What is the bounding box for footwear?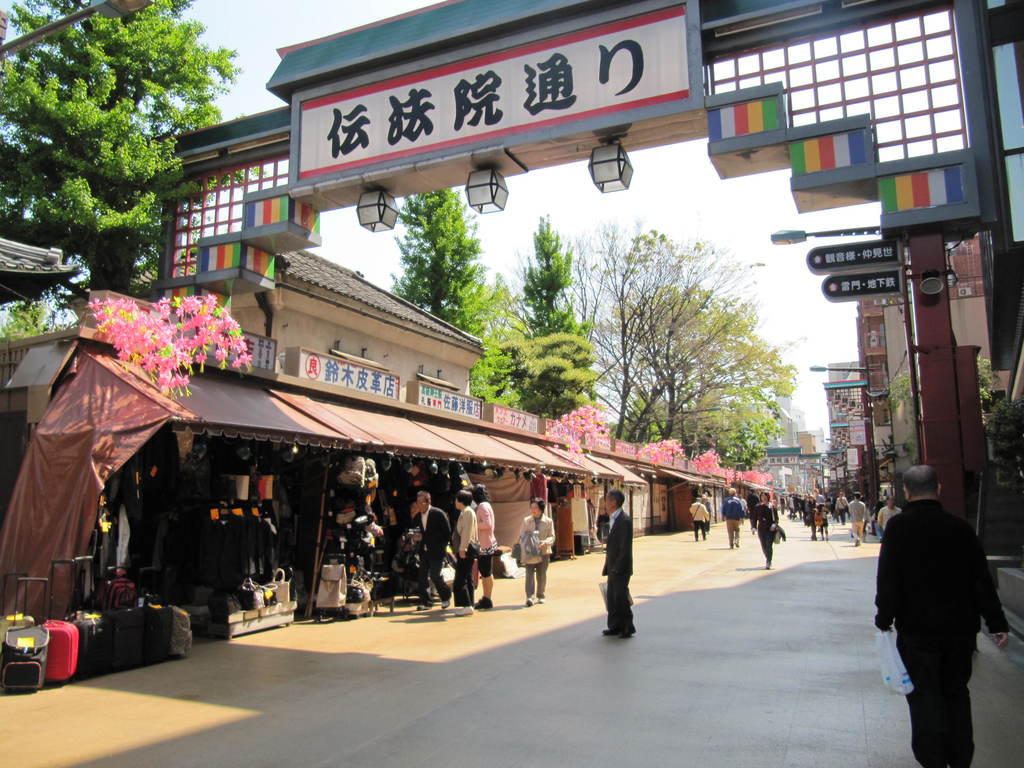
[left=452, top=602, right=475, bottom=618].
